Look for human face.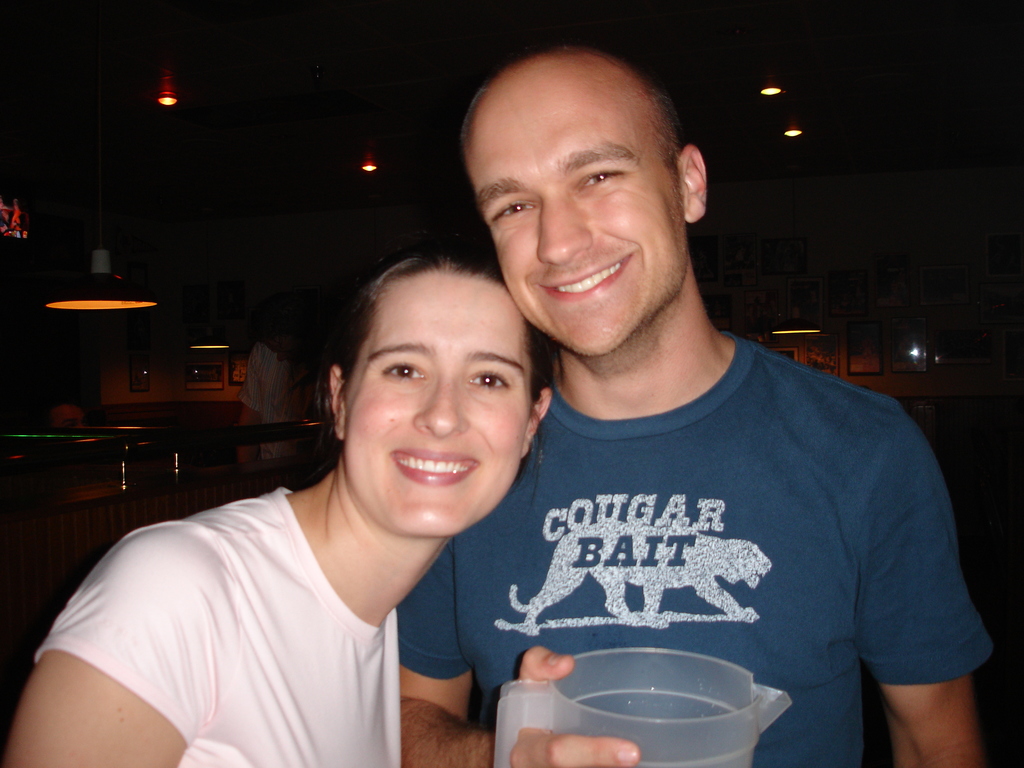
Found: [344, 276, 535, 536].
